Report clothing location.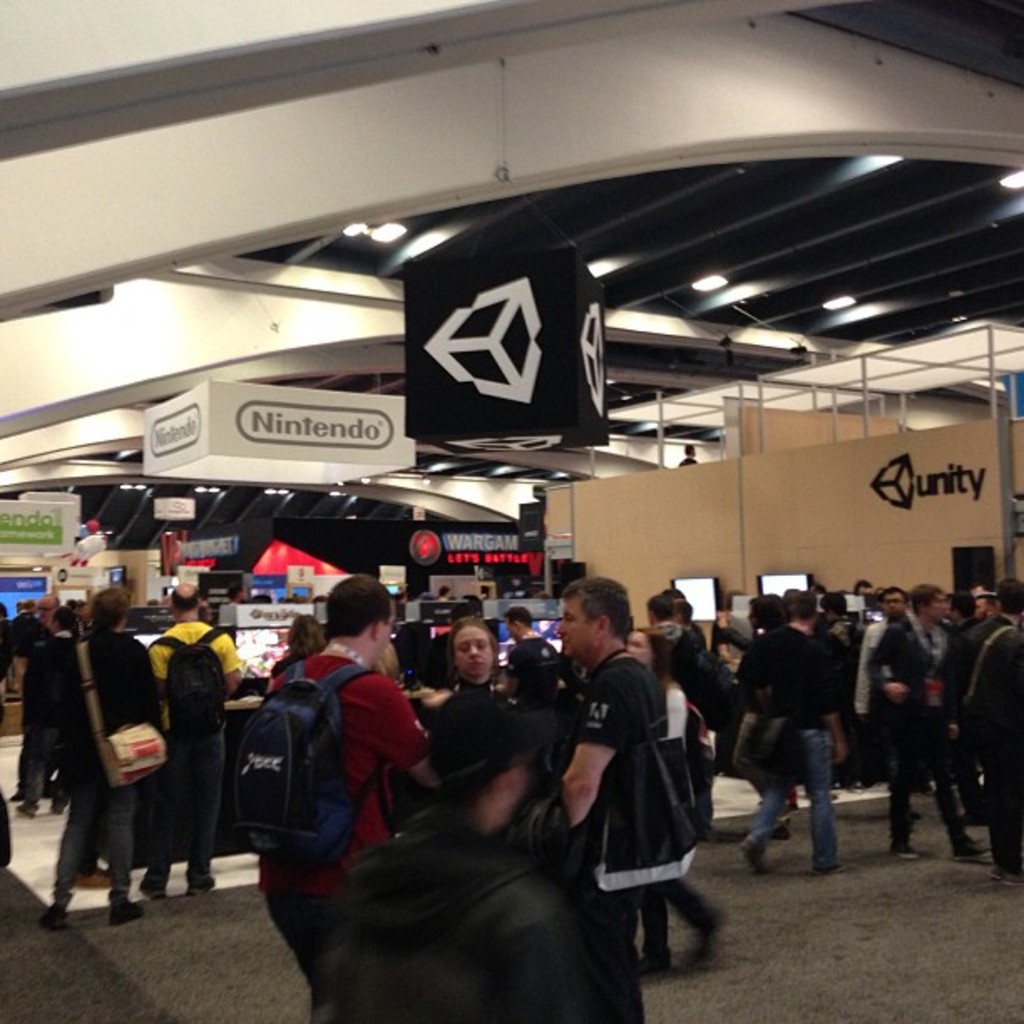
Report: left=259, top=648, right=435, bottom=1012.
